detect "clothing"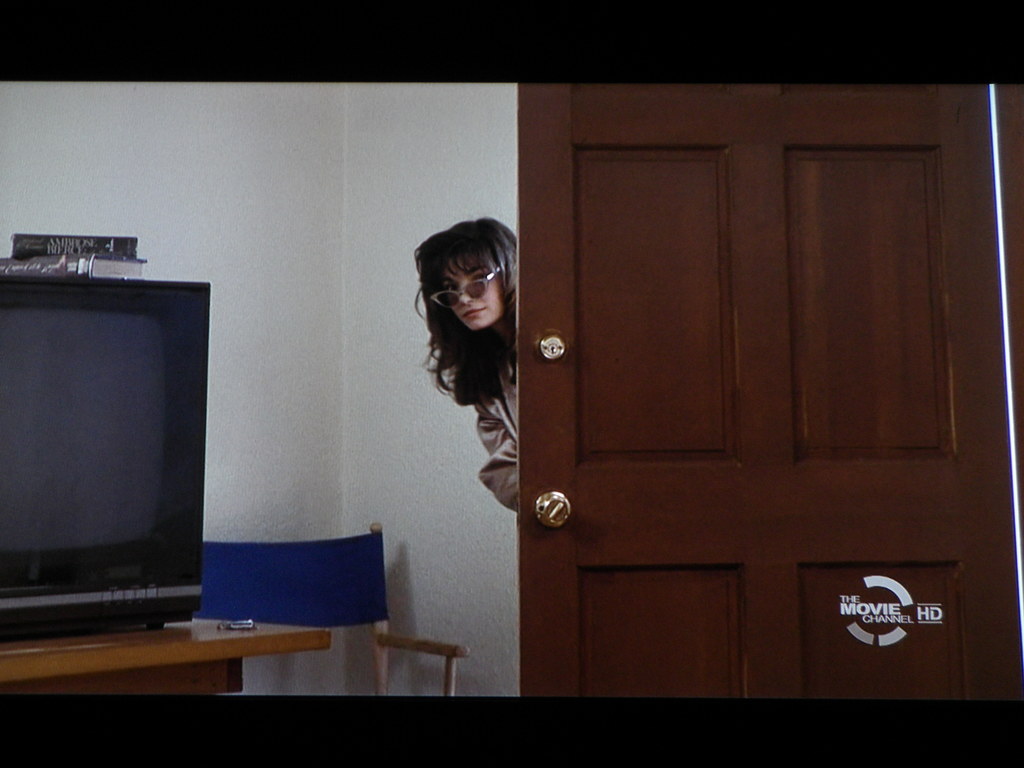
box=[478, 365, 523, 513]
